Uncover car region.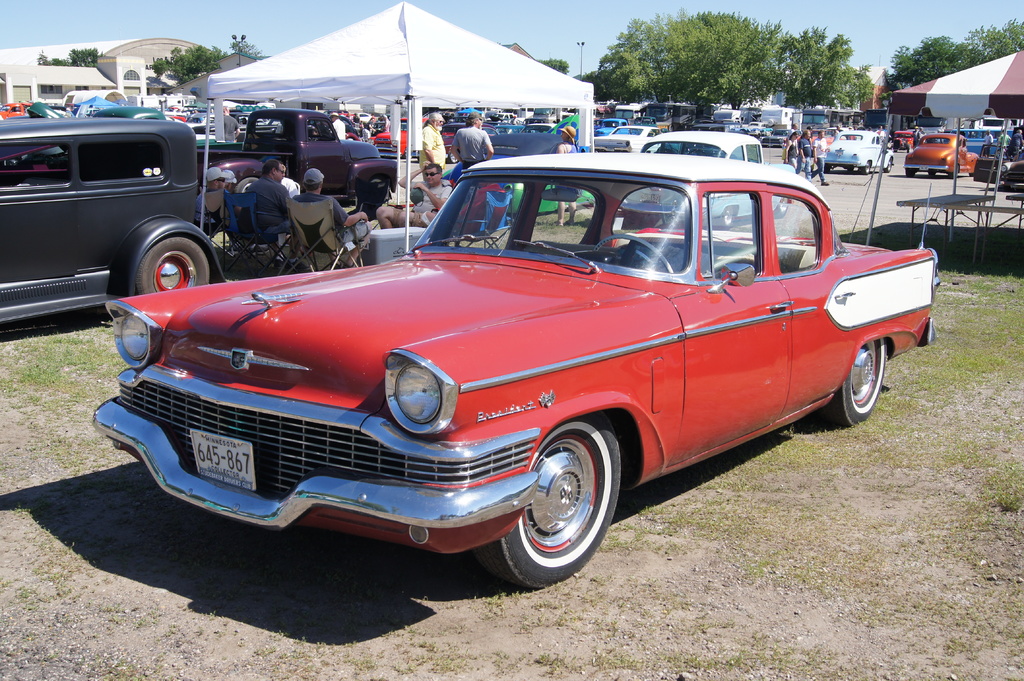
Uncovered: 823, 128, 895, 175.
